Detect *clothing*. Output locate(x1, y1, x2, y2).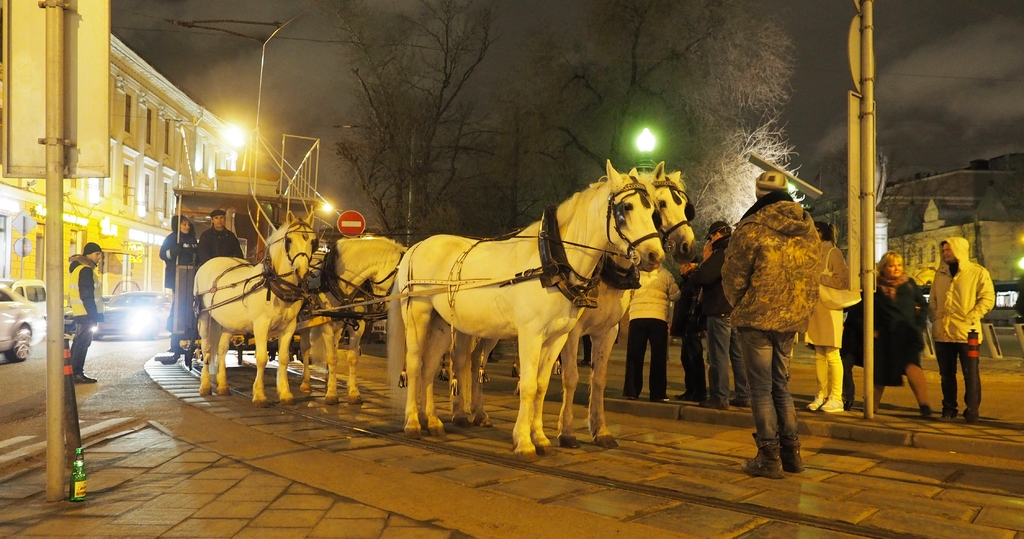
locate(159, 214, 202, 289).
